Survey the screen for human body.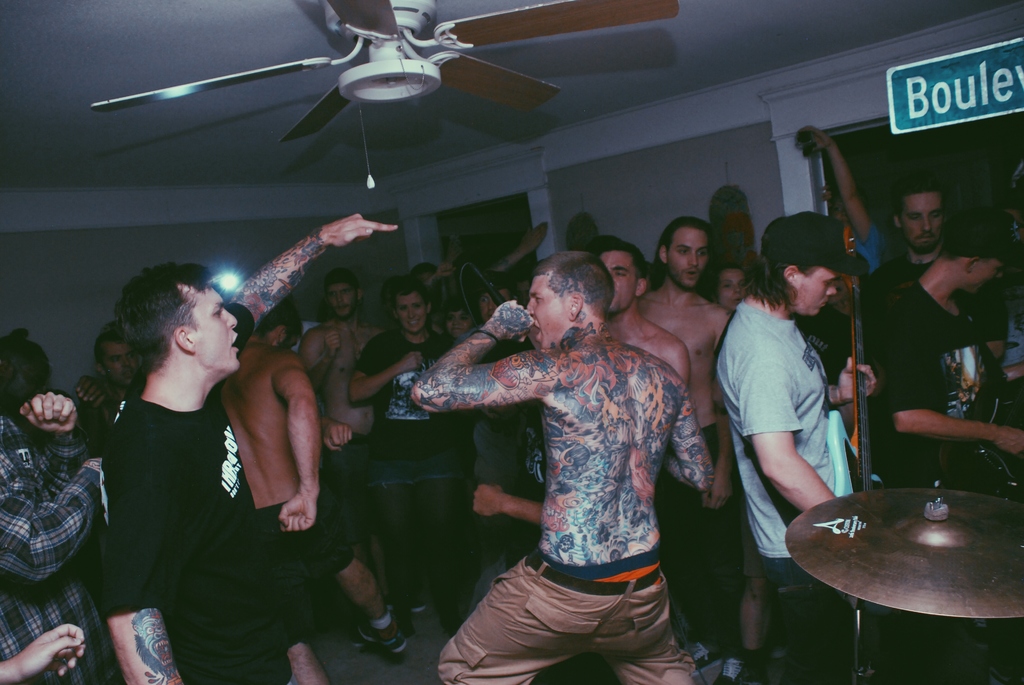
Survey found: l=720, t=224, r=873, b=620.
